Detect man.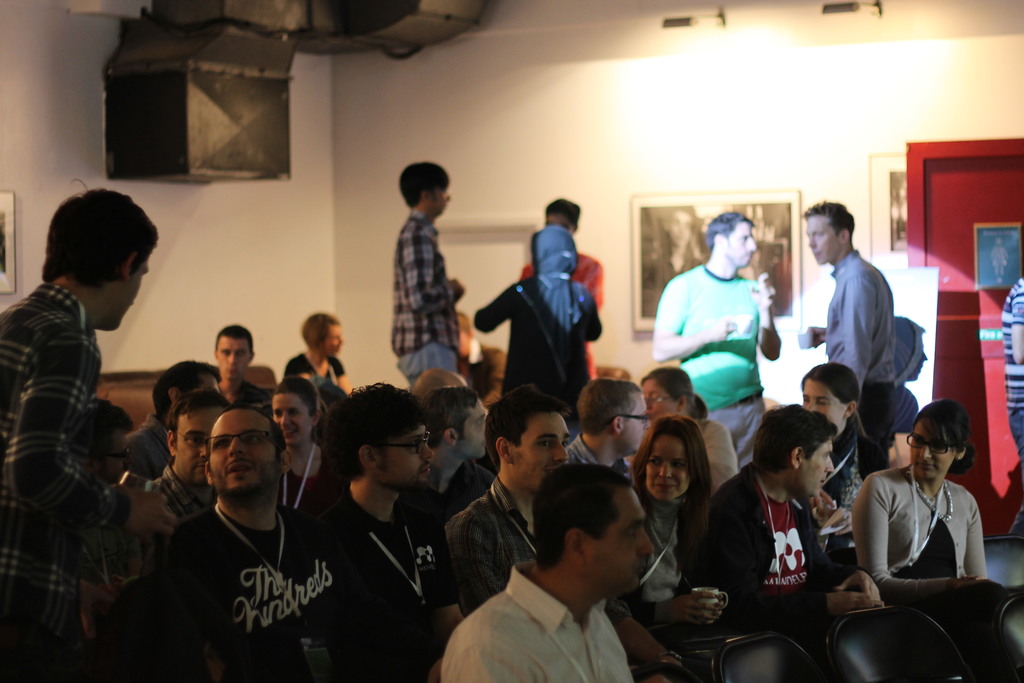
Detected at [left=0, top=189, right=161, bottom=682].
